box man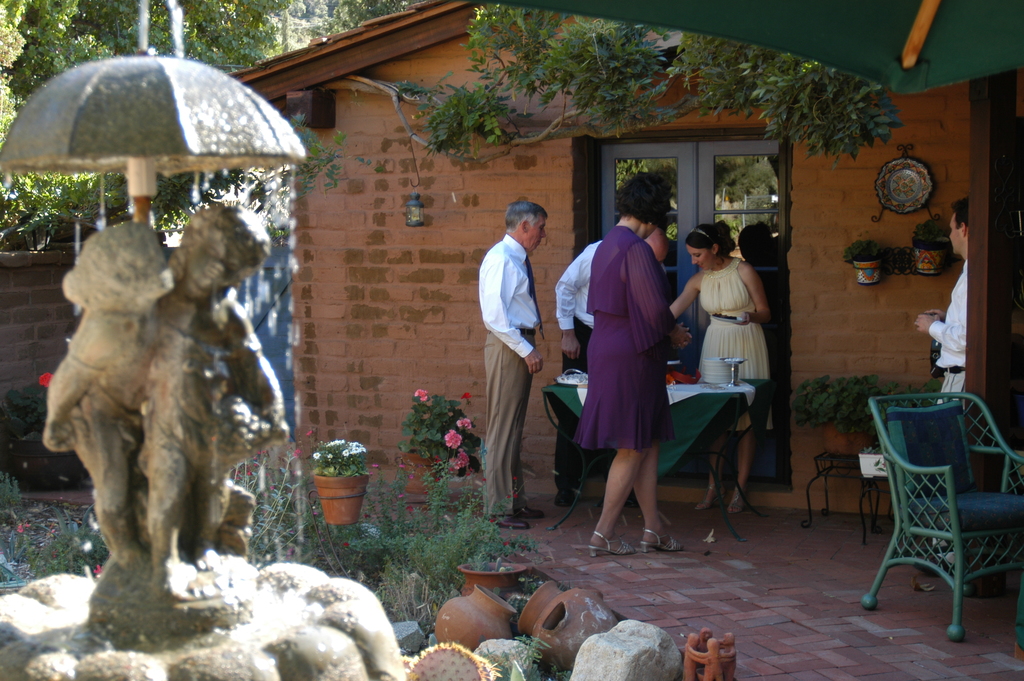
pyautogui.locateOnScreen(900, 195, 970, 411)
